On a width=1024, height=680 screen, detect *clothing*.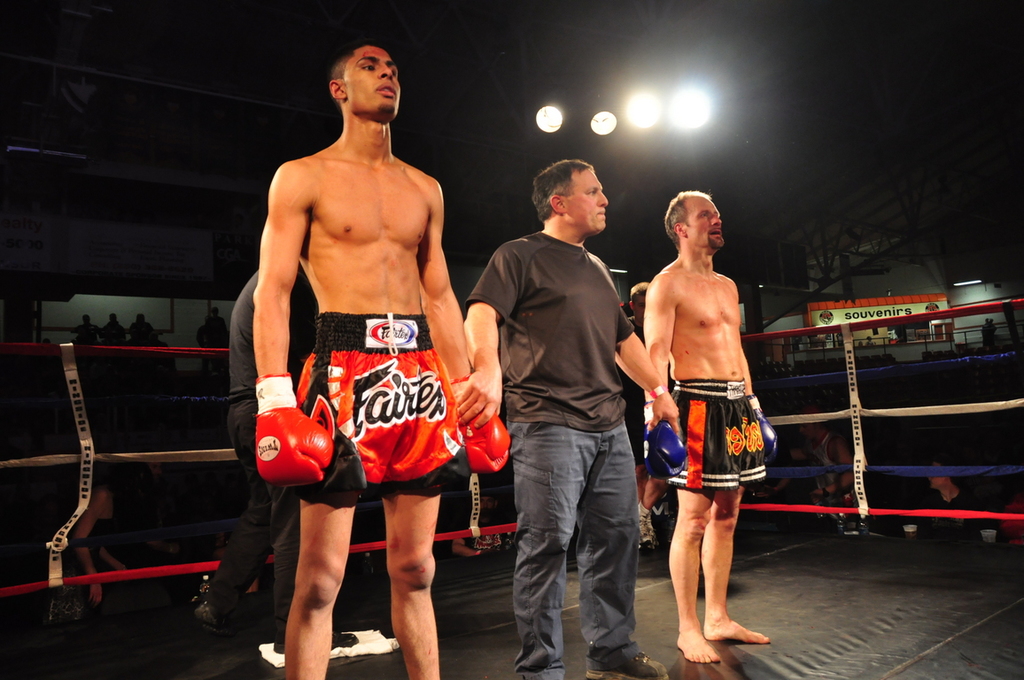
654 382 768 484.
